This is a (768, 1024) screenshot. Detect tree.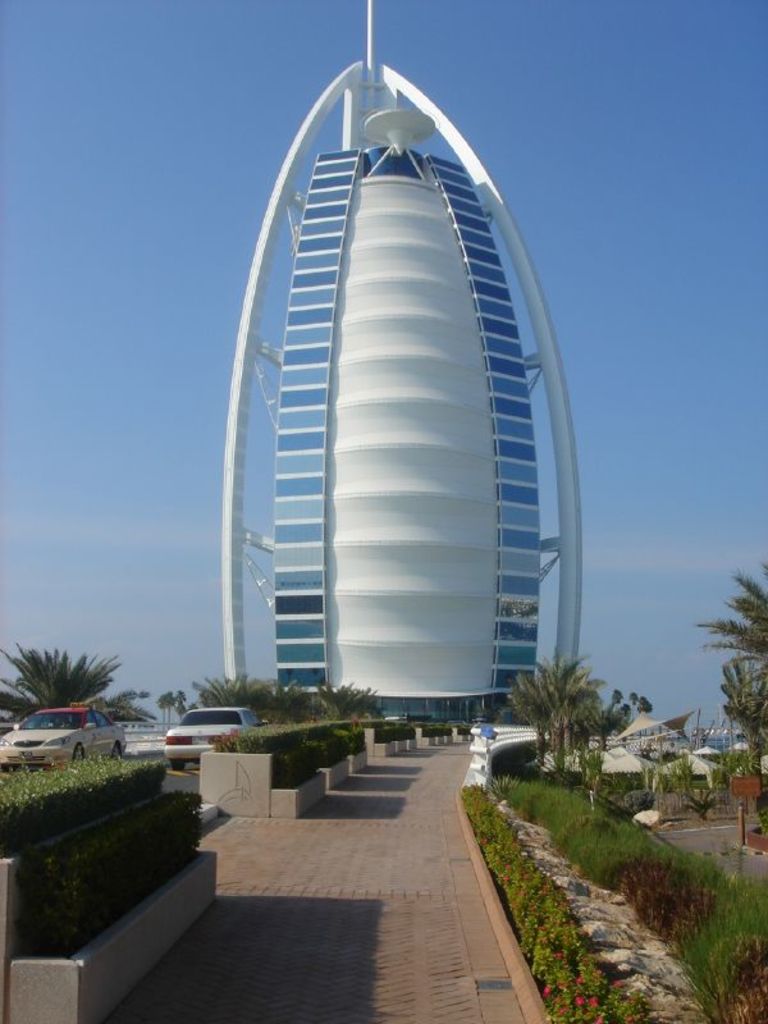
bbox=(0, 635, 132, 714).
